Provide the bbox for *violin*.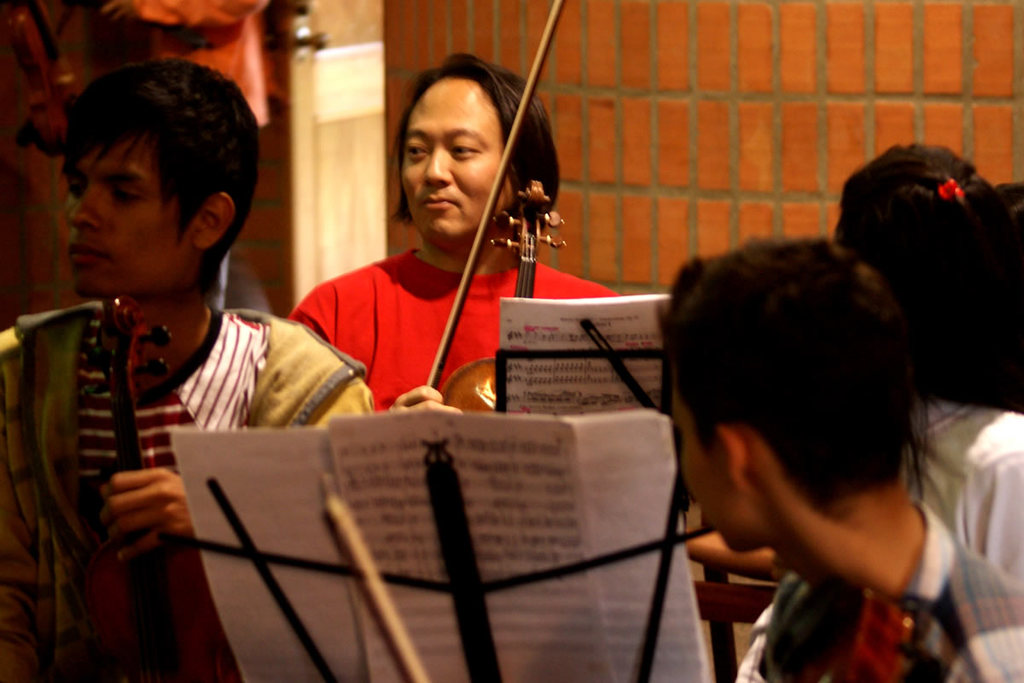
left=291, top=71, right=585, bottom=412.
